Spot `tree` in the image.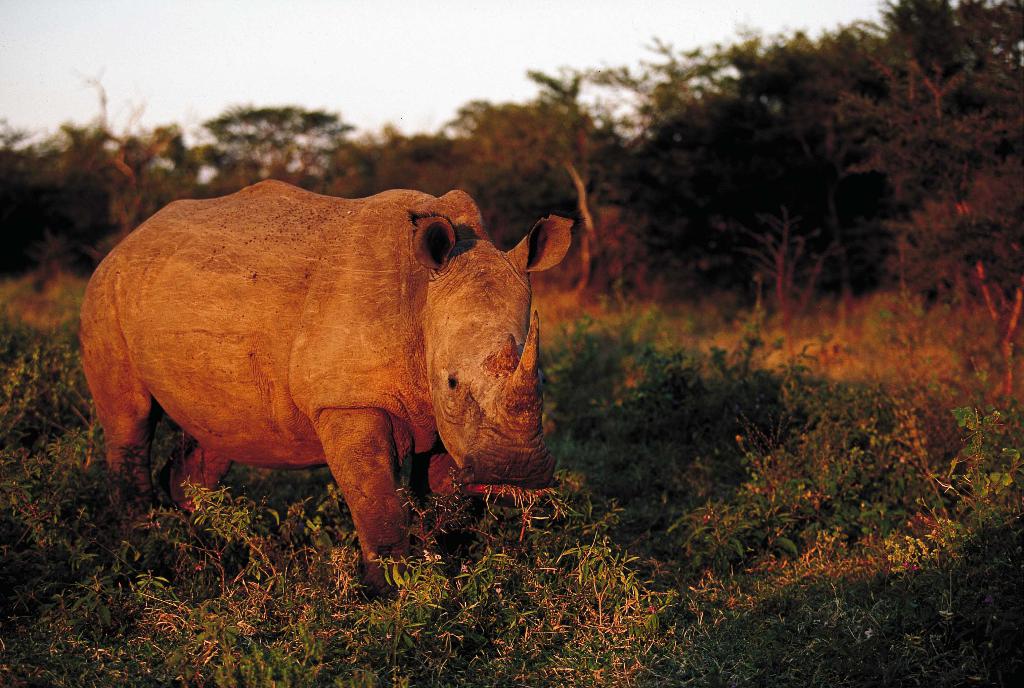
`tree` found at pyautogui.locateOnScreen(534, 67, 630, 209).
